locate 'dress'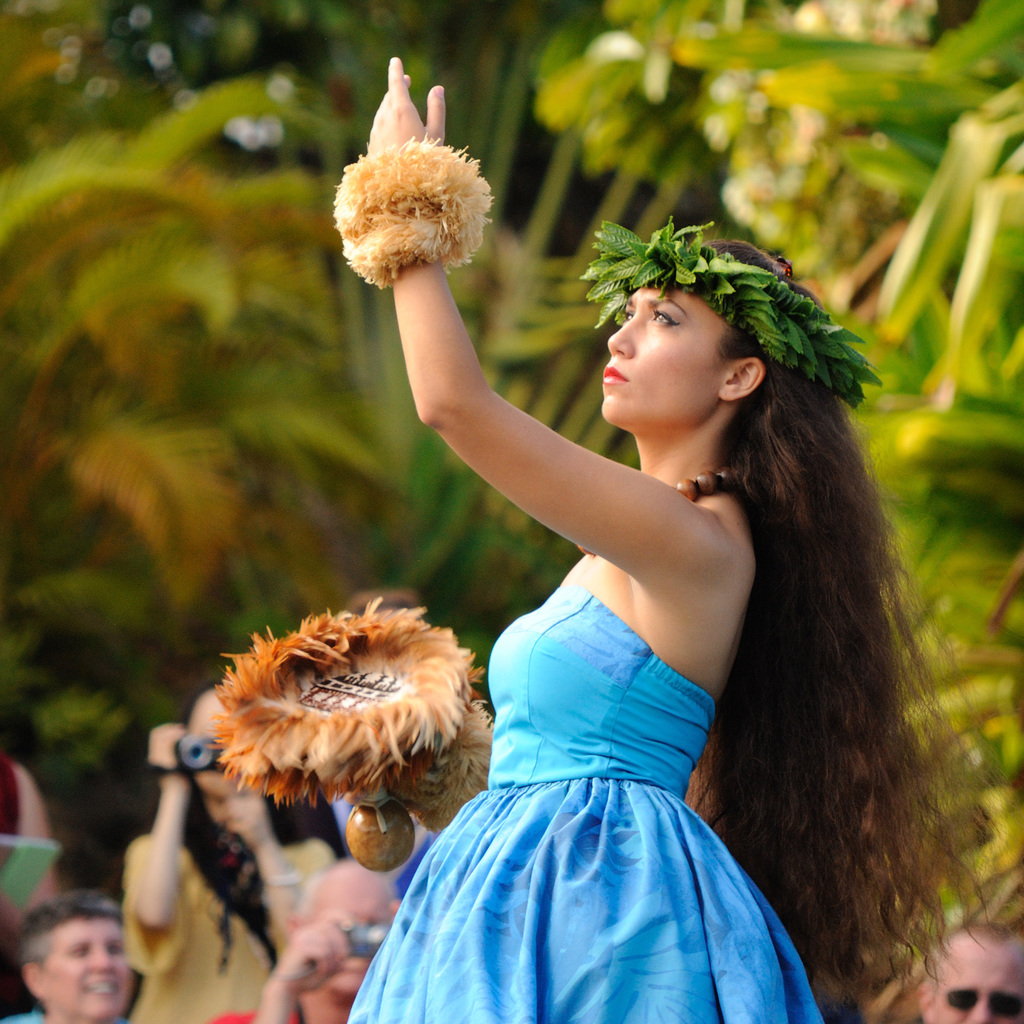
bbox=[340, 579, 829, 1023]
